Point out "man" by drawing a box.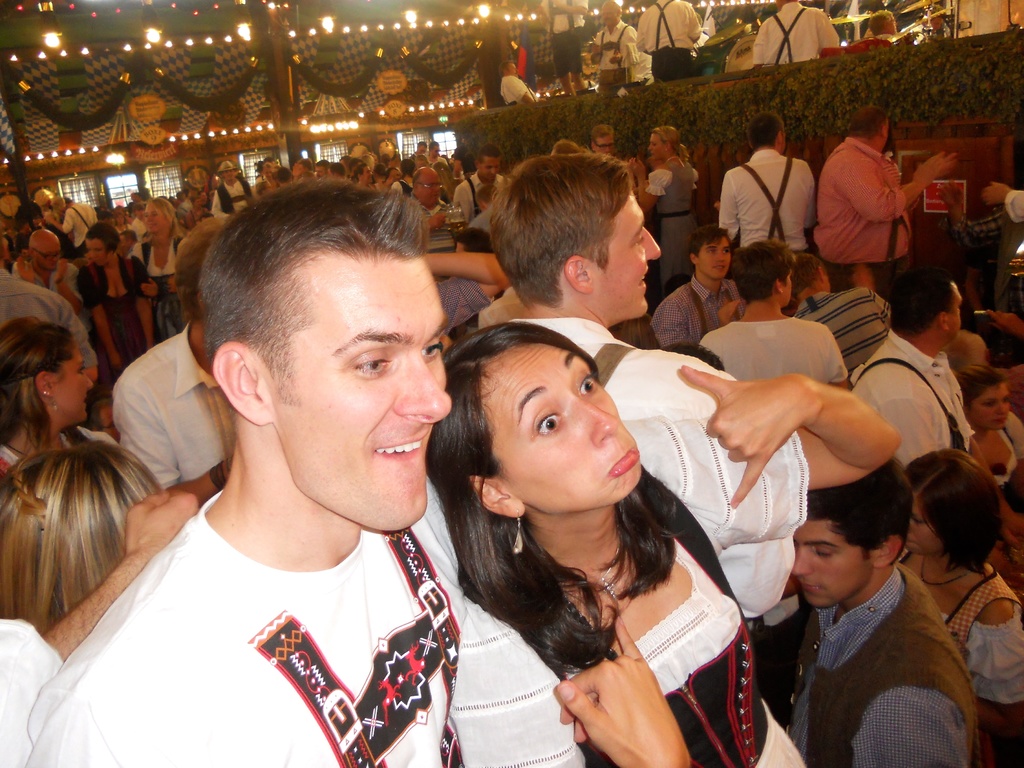
{"left": 587, "top": 0, "right": 644, "bottom": 90}.
